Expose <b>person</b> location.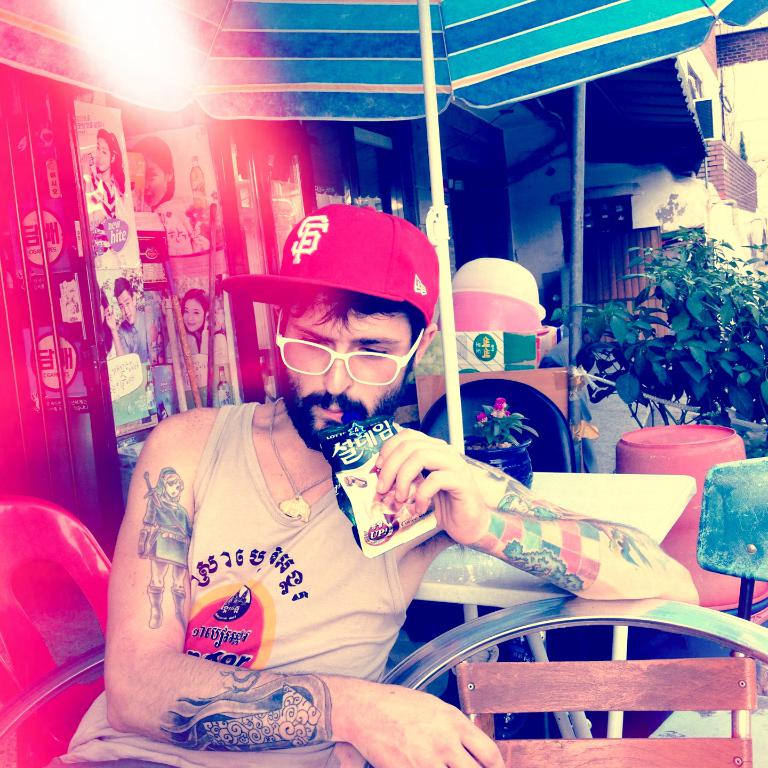
Exposed at crop(127, 135, 196, 258).
